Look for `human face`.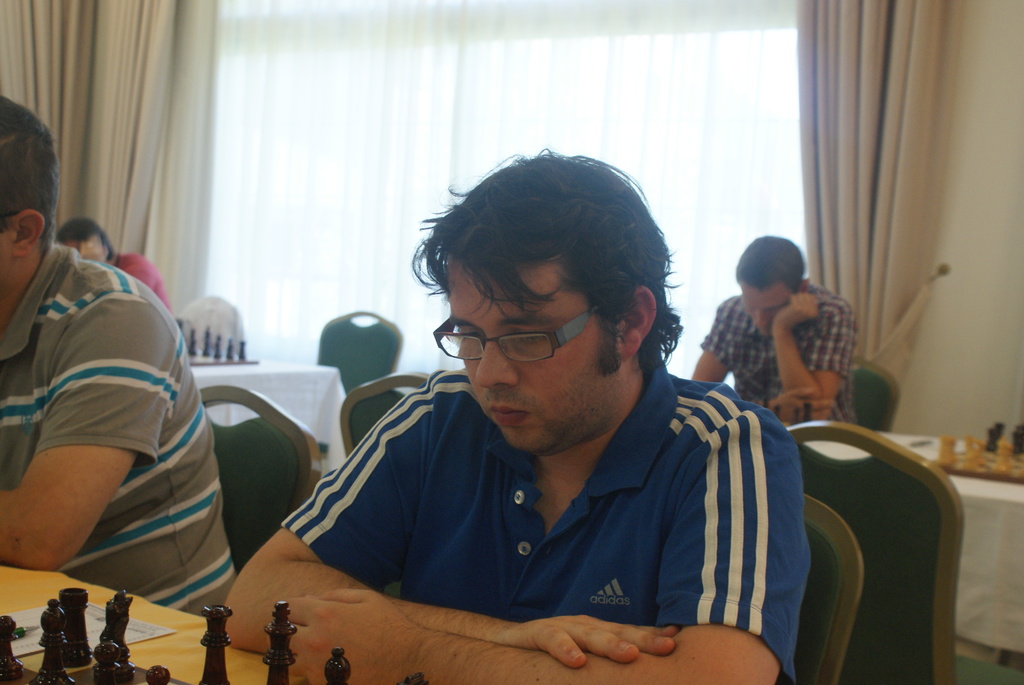
Found: 445/264/623/452.
